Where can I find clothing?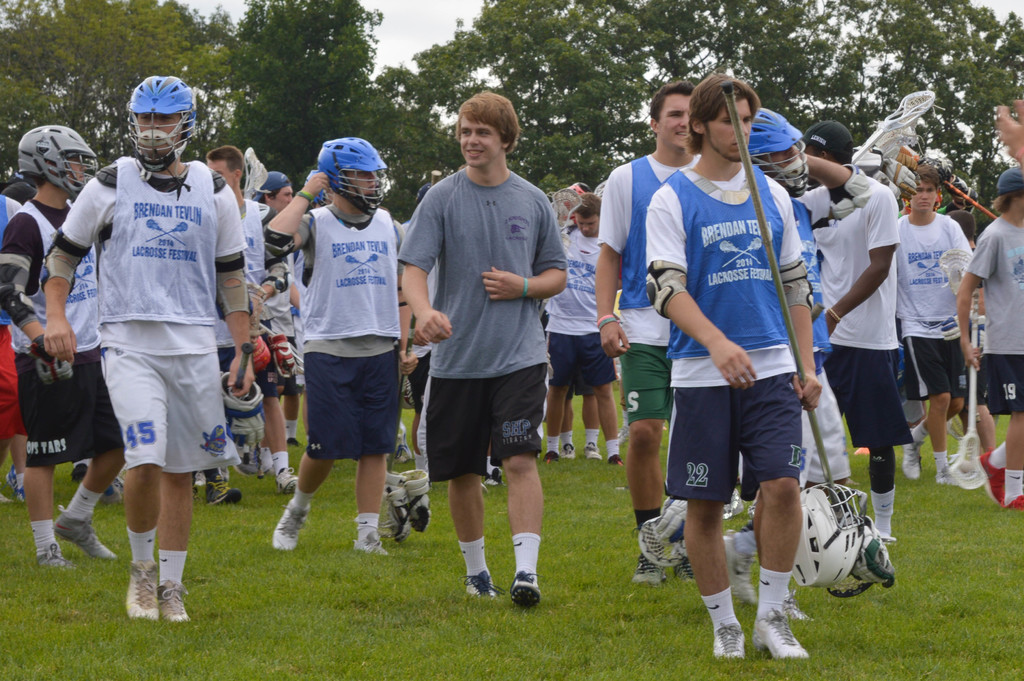
You can find it at BBox(218, 196, 289, 400).
